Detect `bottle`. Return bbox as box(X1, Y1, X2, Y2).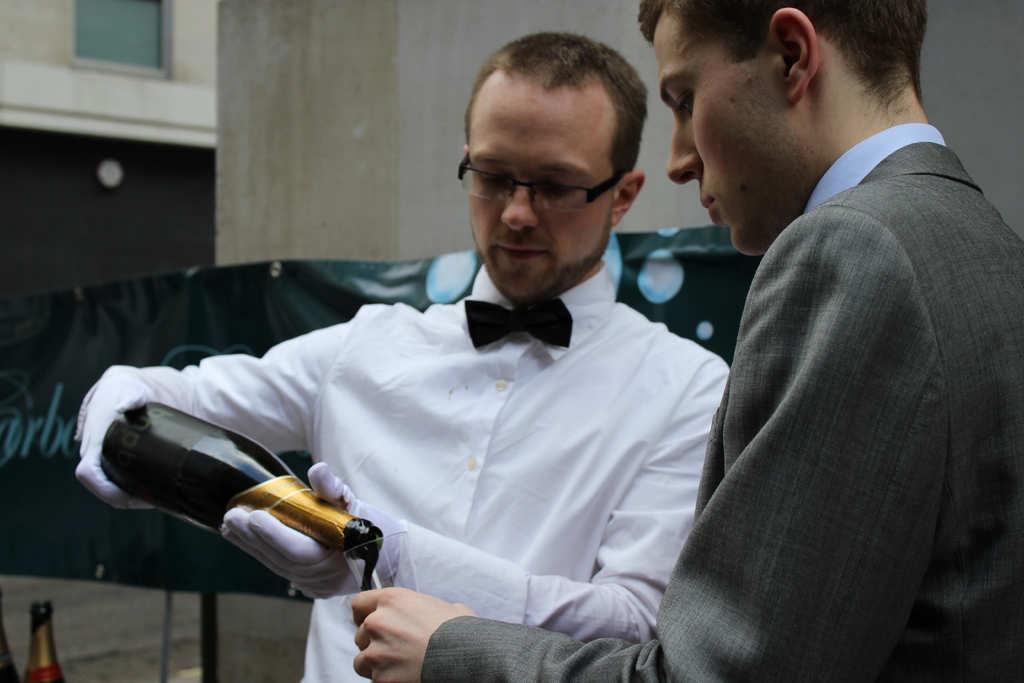
box(22, 599, 63, 682).
